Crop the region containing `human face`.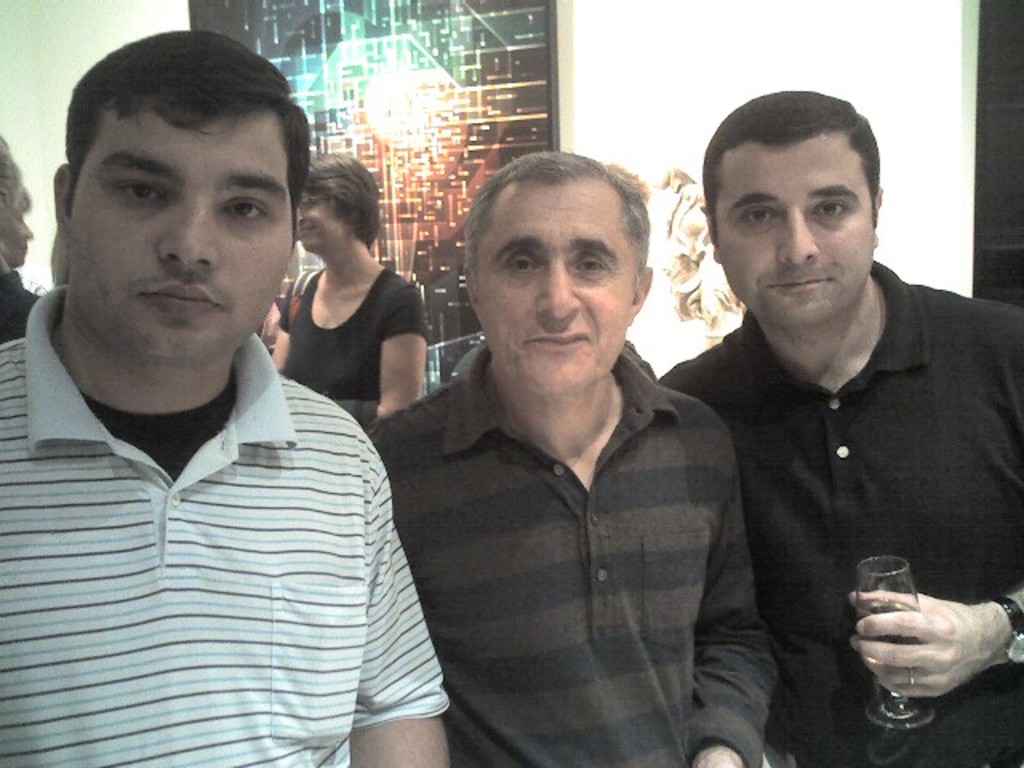
Crop region: {"left": 458, "top": 168, "right": 650, "bottom": 406}.
